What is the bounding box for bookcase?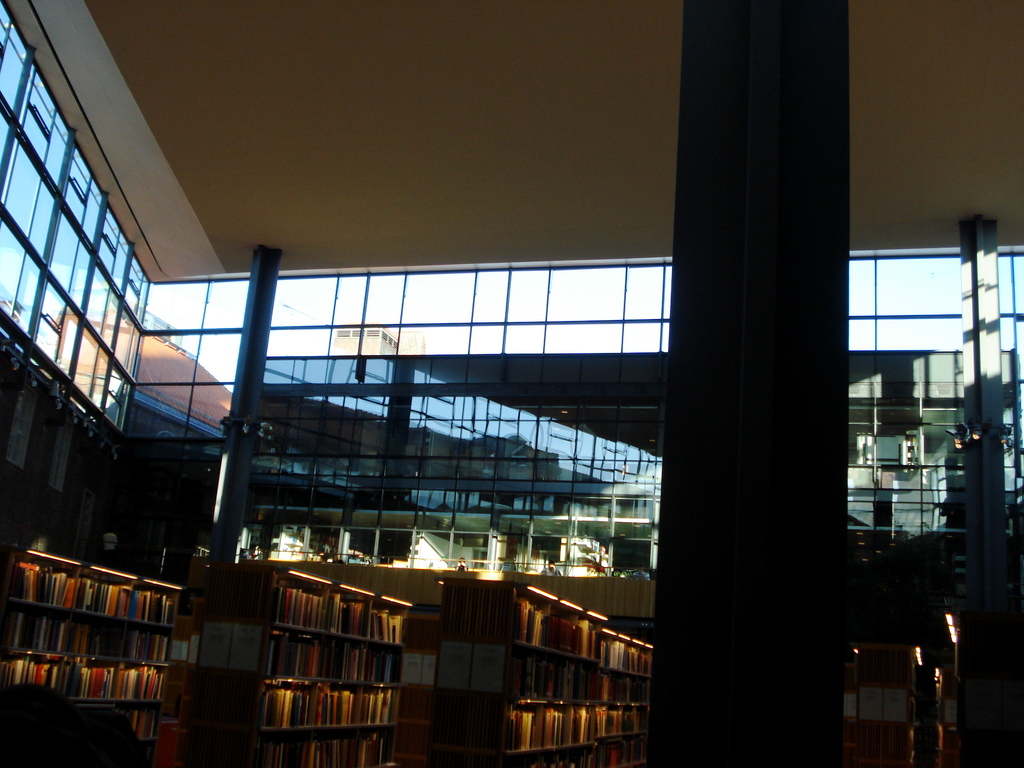
crop(230, 581, 419, 751).
